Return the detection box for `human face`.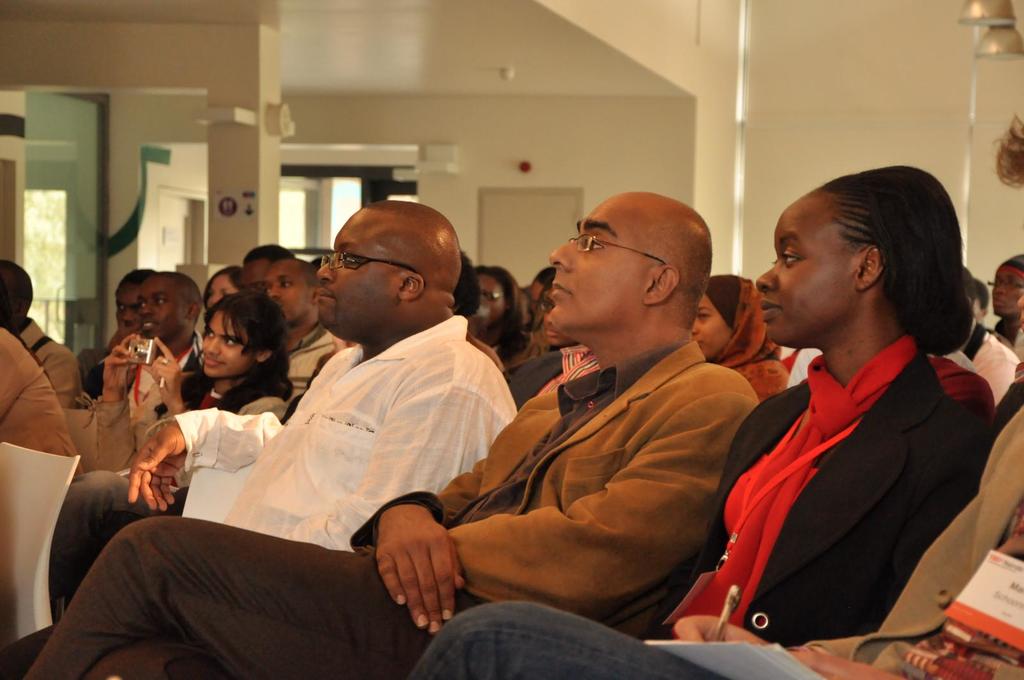
Rect(202, 310, 258, 376).
